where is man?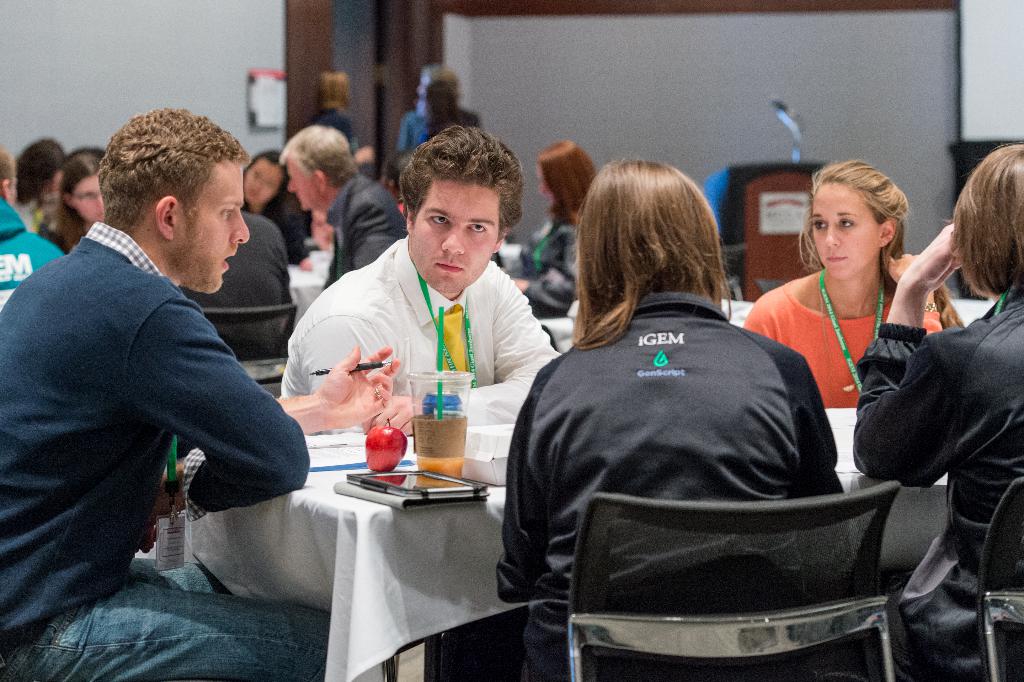
box=[14, 94, 314, 653].
